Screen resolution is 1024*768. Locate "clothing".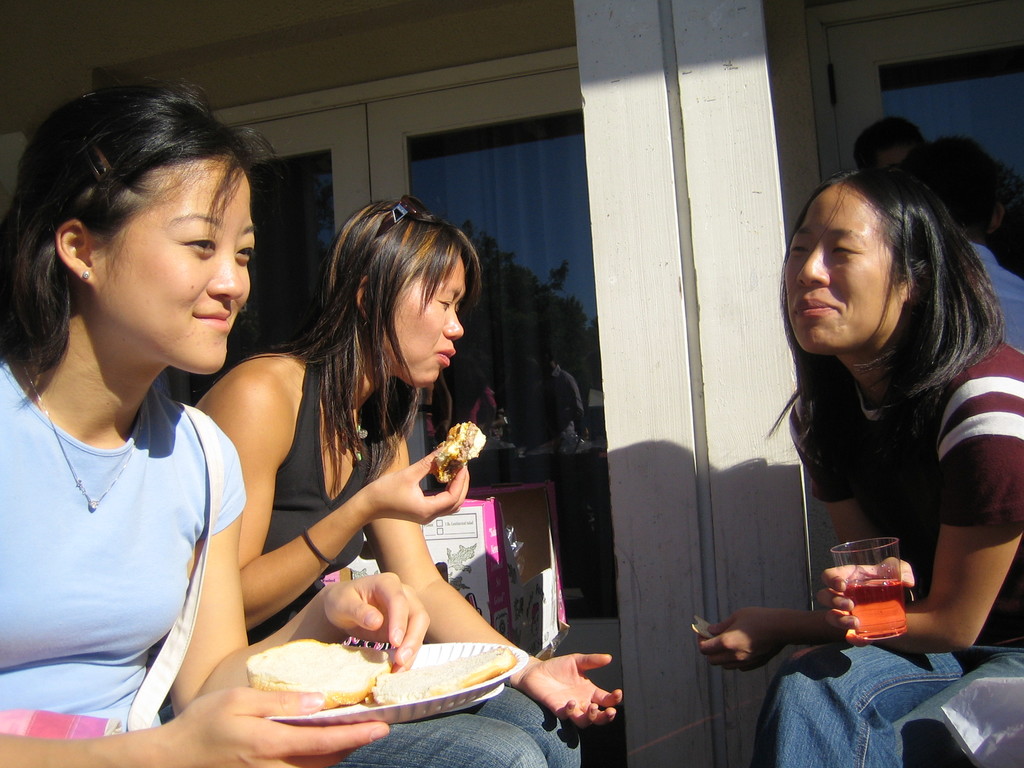
bbox=[247, 358, 586, 767].
